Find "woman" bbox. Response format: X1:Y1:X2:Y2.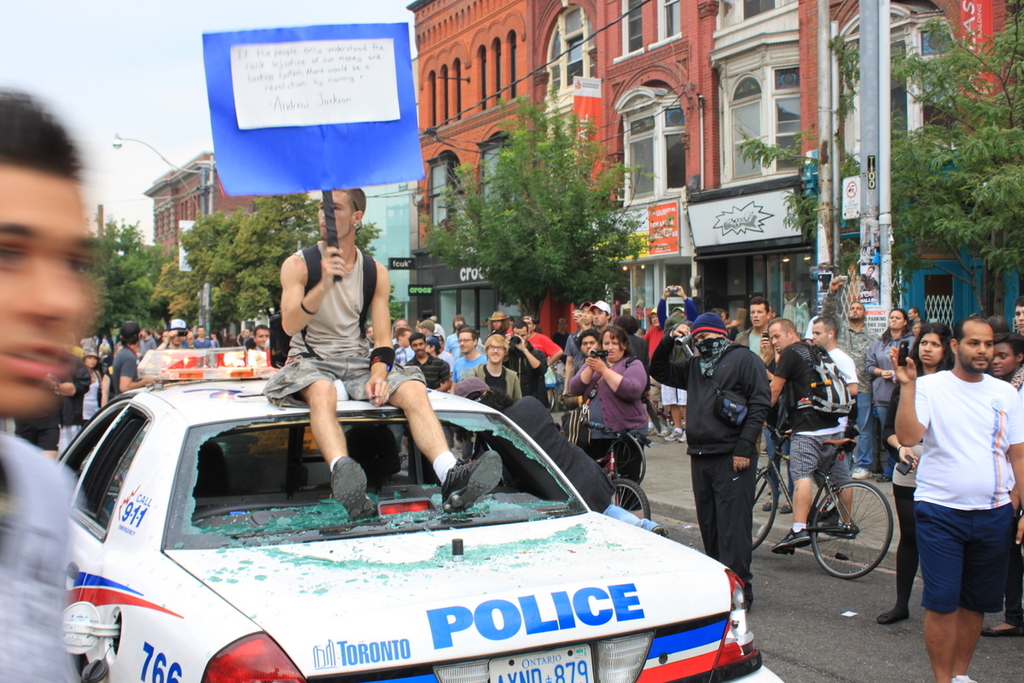
845:309:912:479.
